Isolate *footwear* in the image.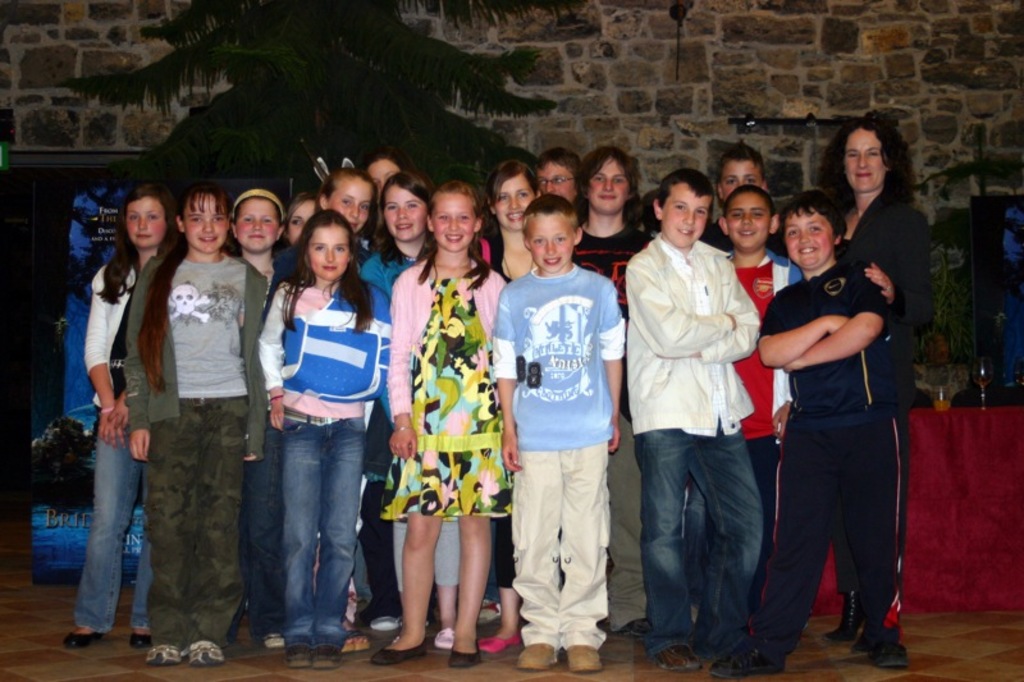
Isolated region: {"x1": 477, "y1": 632, "x2": 517, "y2": 651}.
